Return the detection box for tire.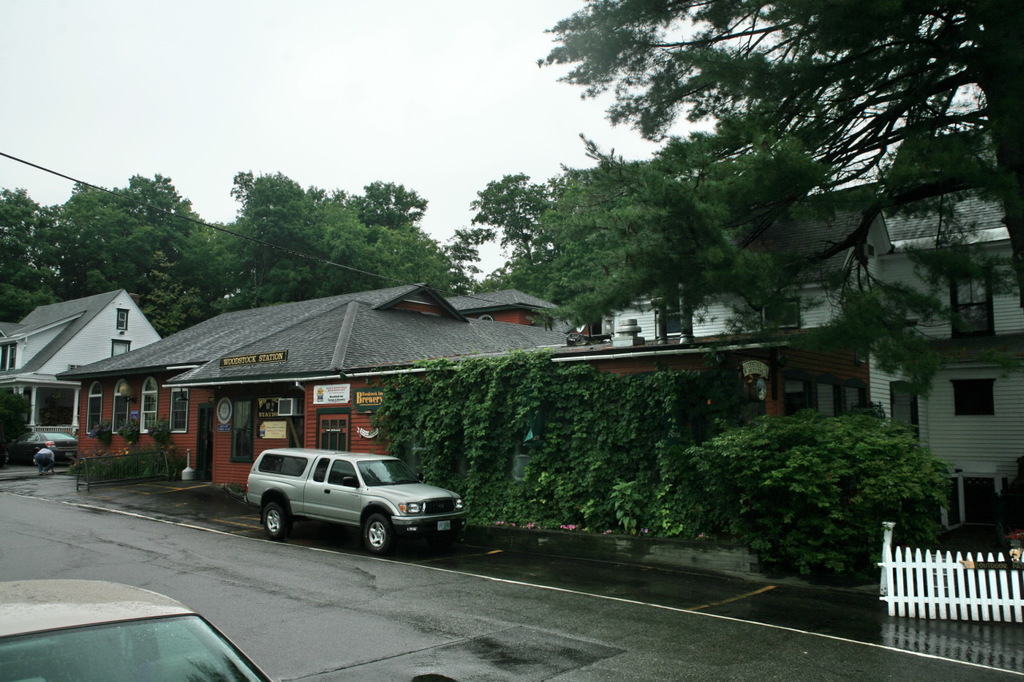
bbox=(364, 512, 391, 559).
